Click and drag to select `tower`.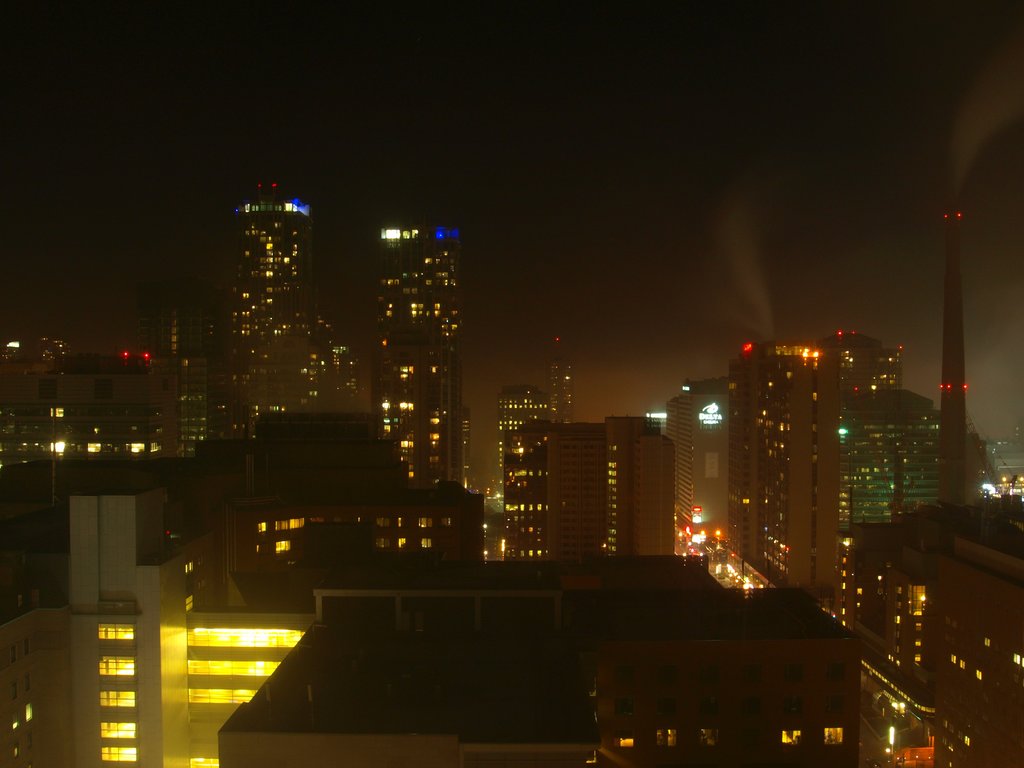
Selection: Rect(227, 183, 317, 457).
